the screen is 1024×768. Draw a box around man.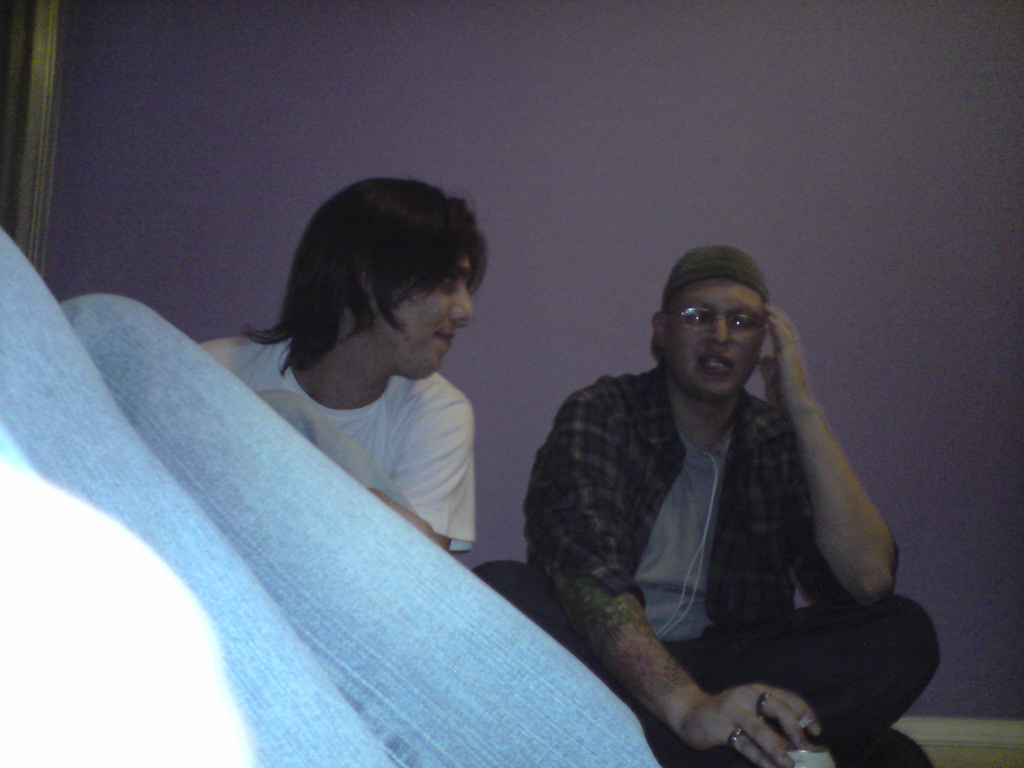
bbox=[196, 177, 486, 551].
